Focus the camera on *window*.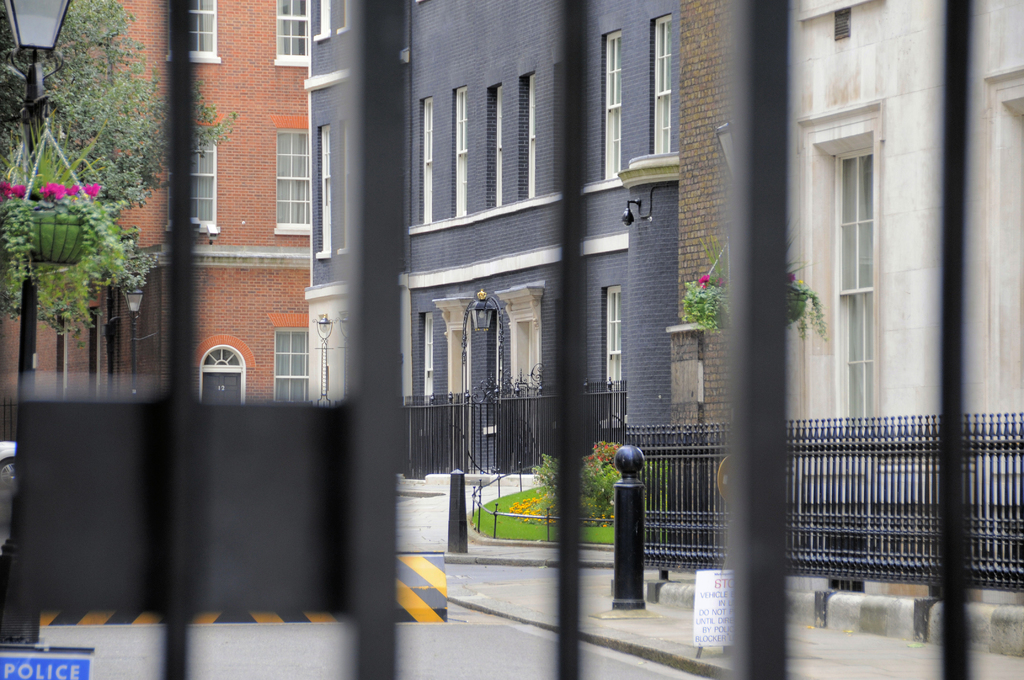
Focus region: rect(422, 96, 435, 224).
